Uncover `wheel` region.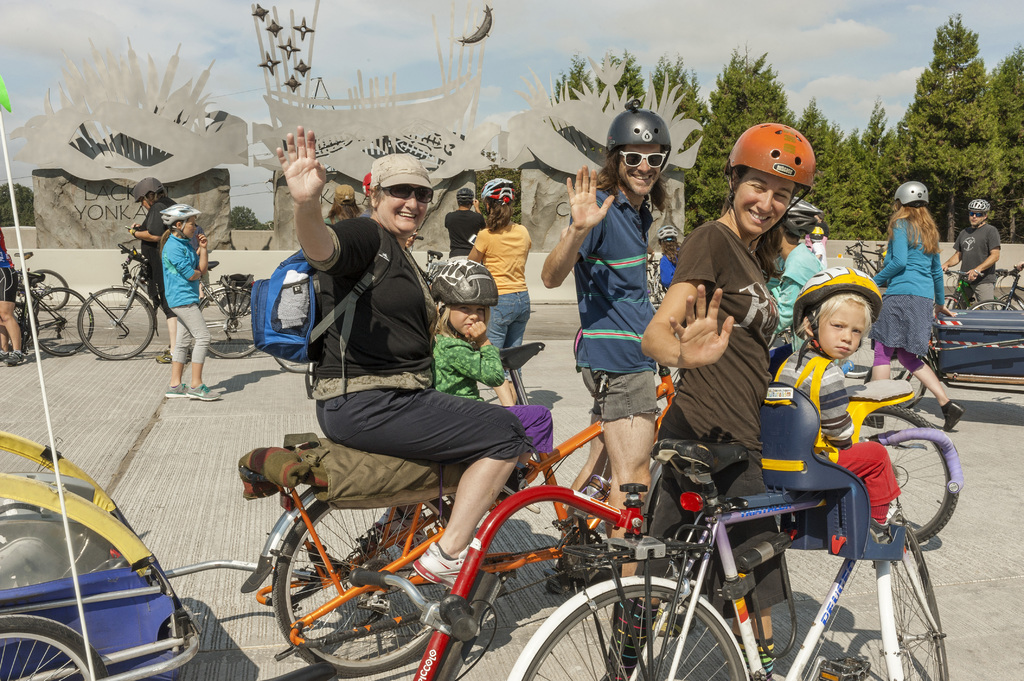
Uncovered: bbox(26, 285, 95, 357).
